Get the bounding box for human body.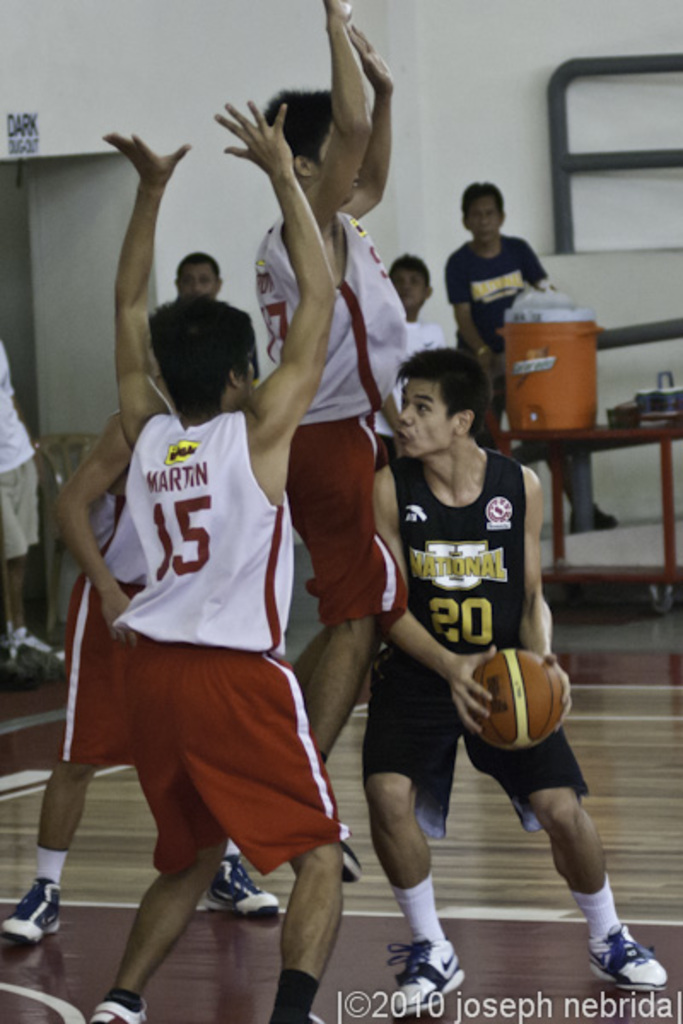
rect(449, 186, 618, 527).
